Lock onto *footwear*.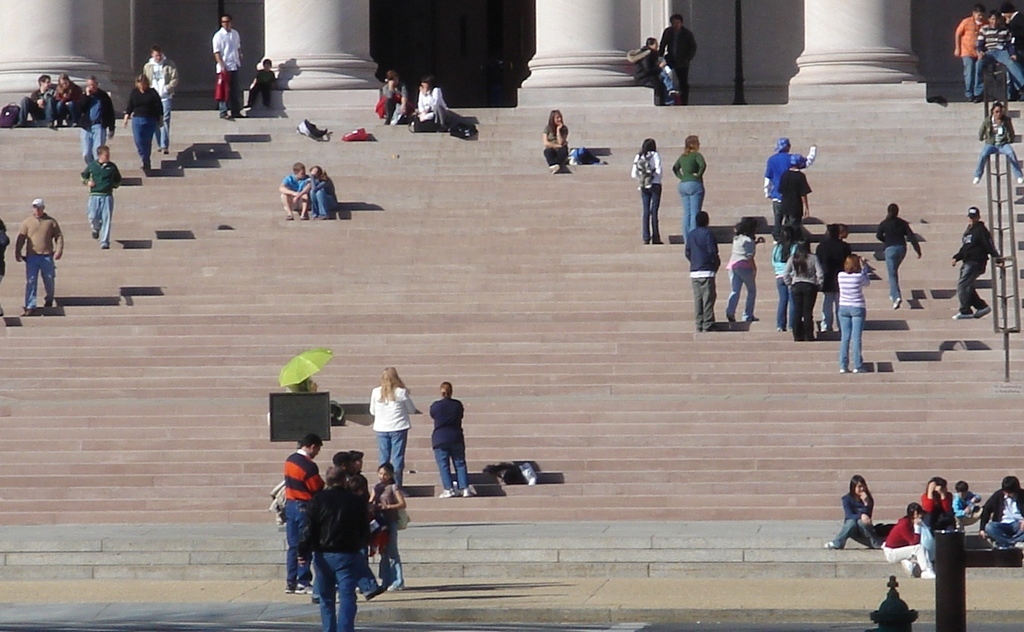
Locked: 298:212:309:218.
